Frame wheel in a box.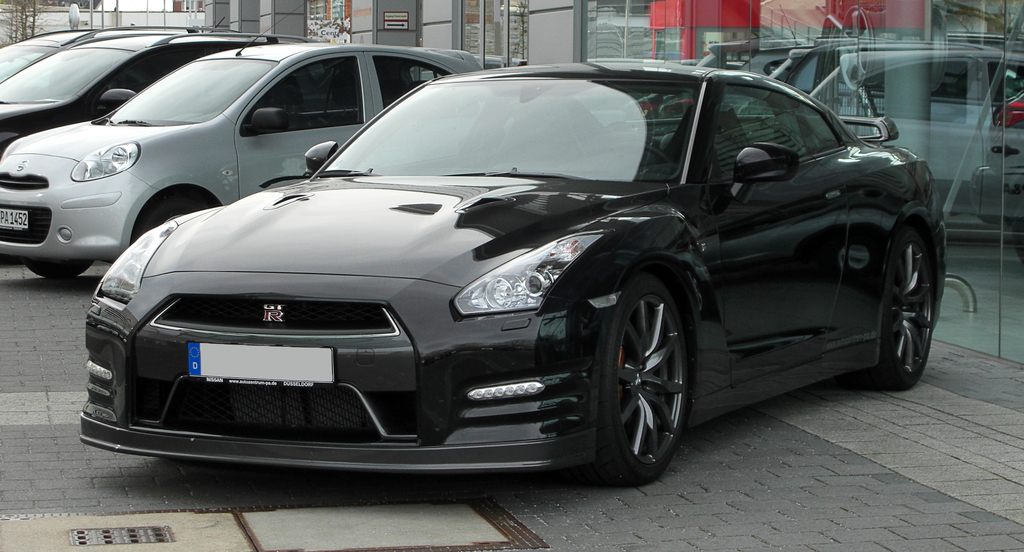
[881, 227, 940, 384].
